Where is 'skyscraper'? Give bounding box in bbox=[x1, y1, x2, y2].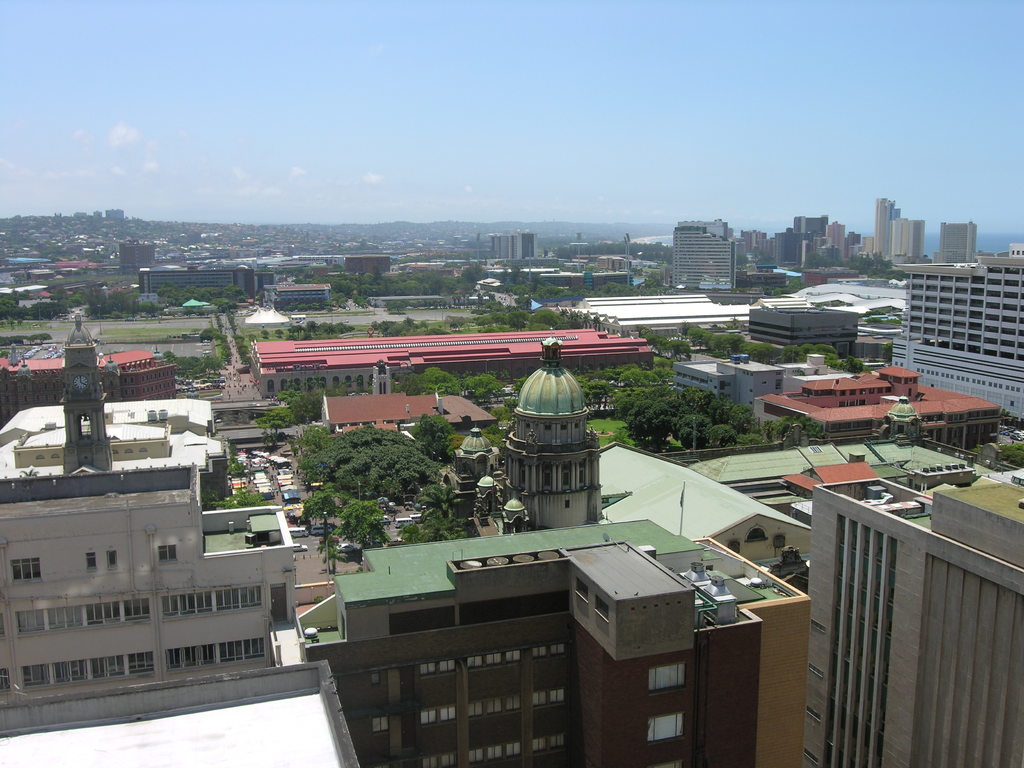
bbox=[871, 193, 895, 264].
